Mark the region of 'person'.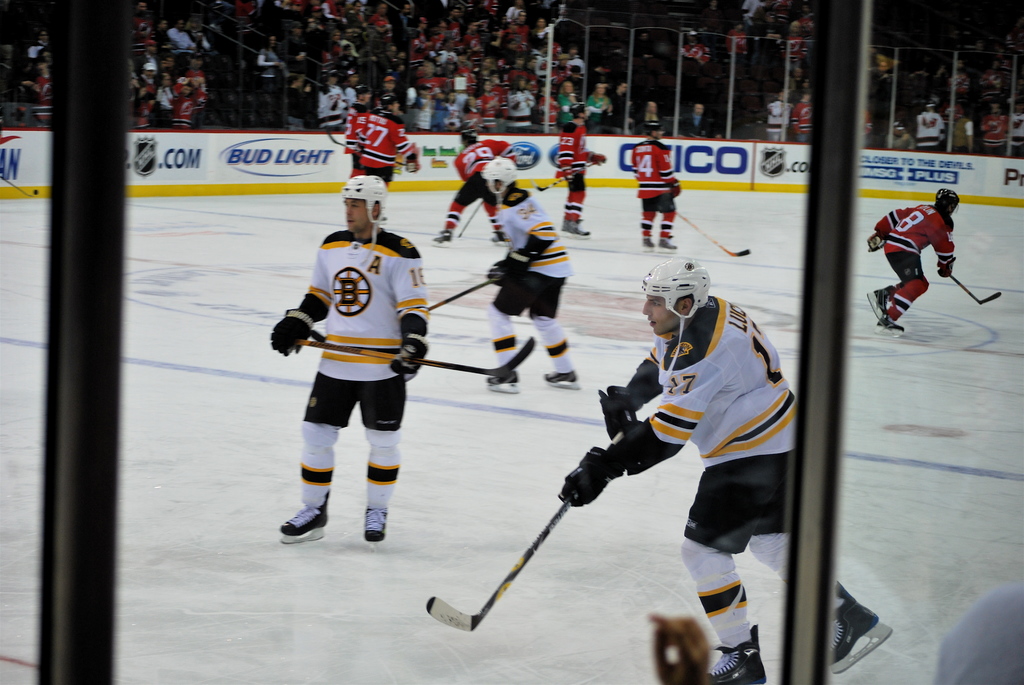
Region: <bbox>340, 90, 367, 169</bbox>.
